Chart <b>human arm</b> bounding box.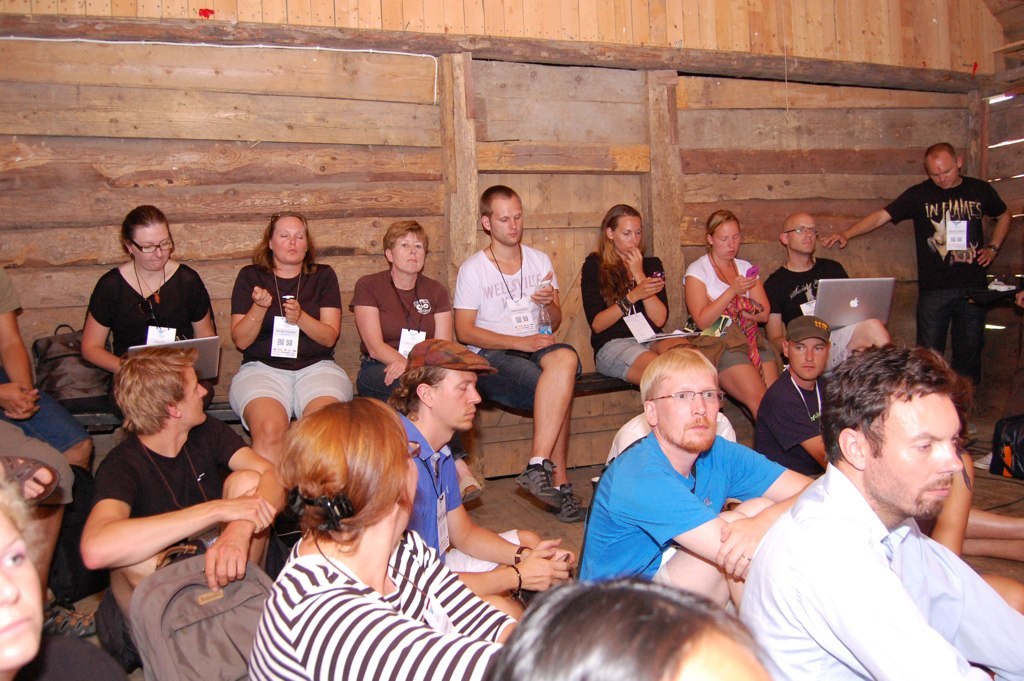
Charted: pyautogui.locateOnScreen(78, 272, 127, 373).
